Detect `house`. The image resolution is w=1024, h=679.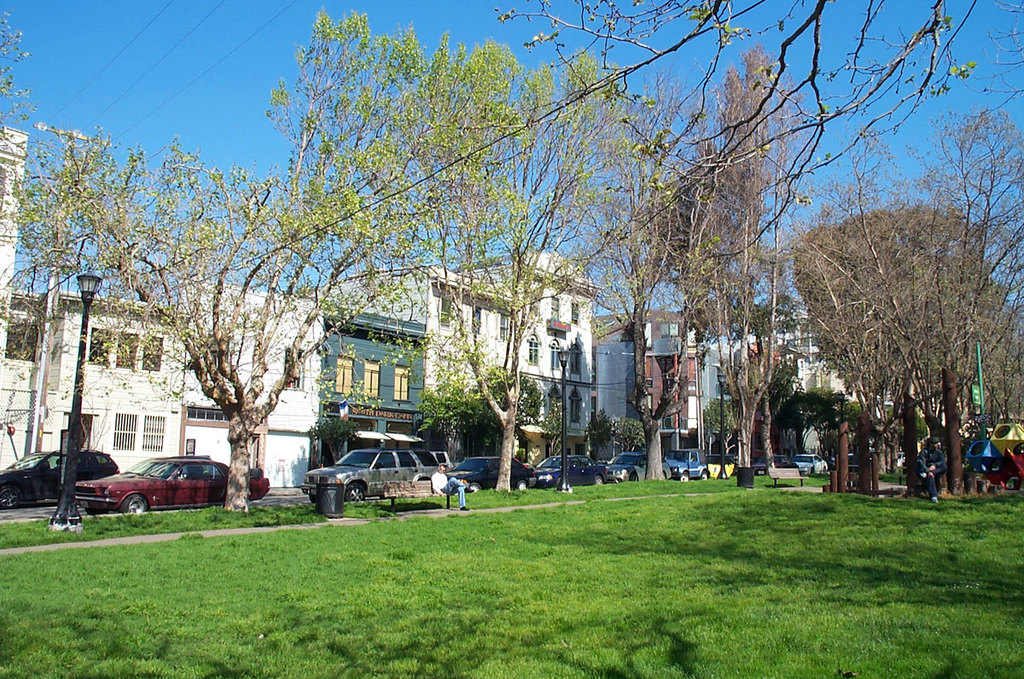
[left=681, top=318, right=780, bottom=500].
